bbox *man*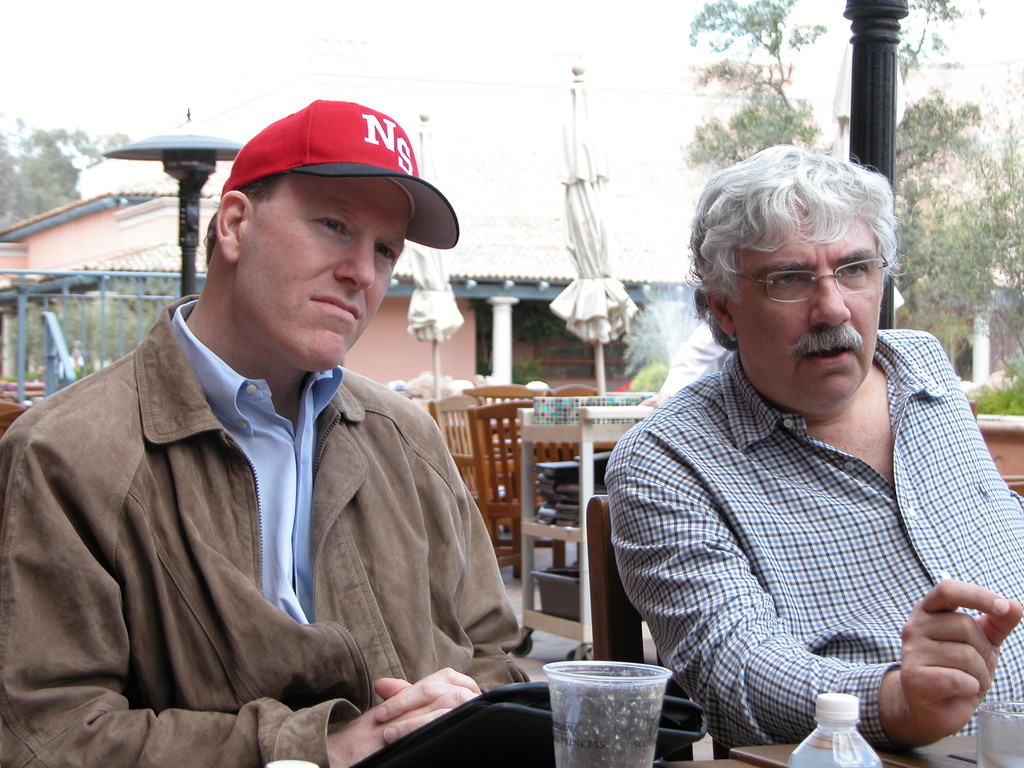
0/95/529/767
